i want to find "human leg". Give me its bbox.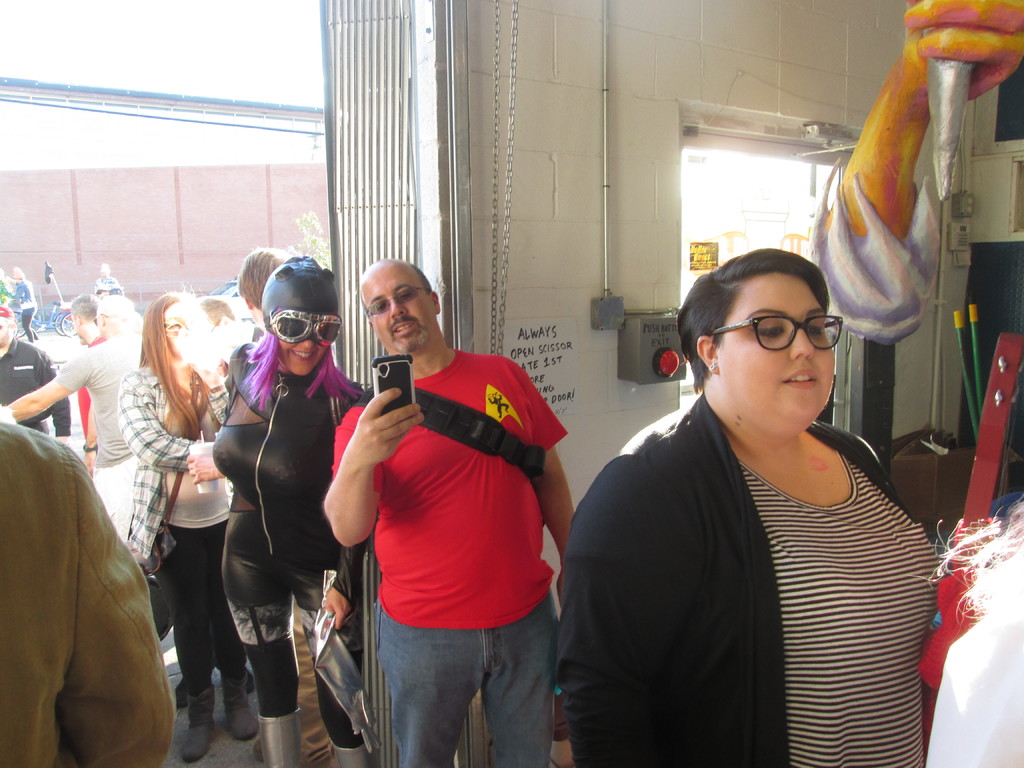
217/522/243/739.
